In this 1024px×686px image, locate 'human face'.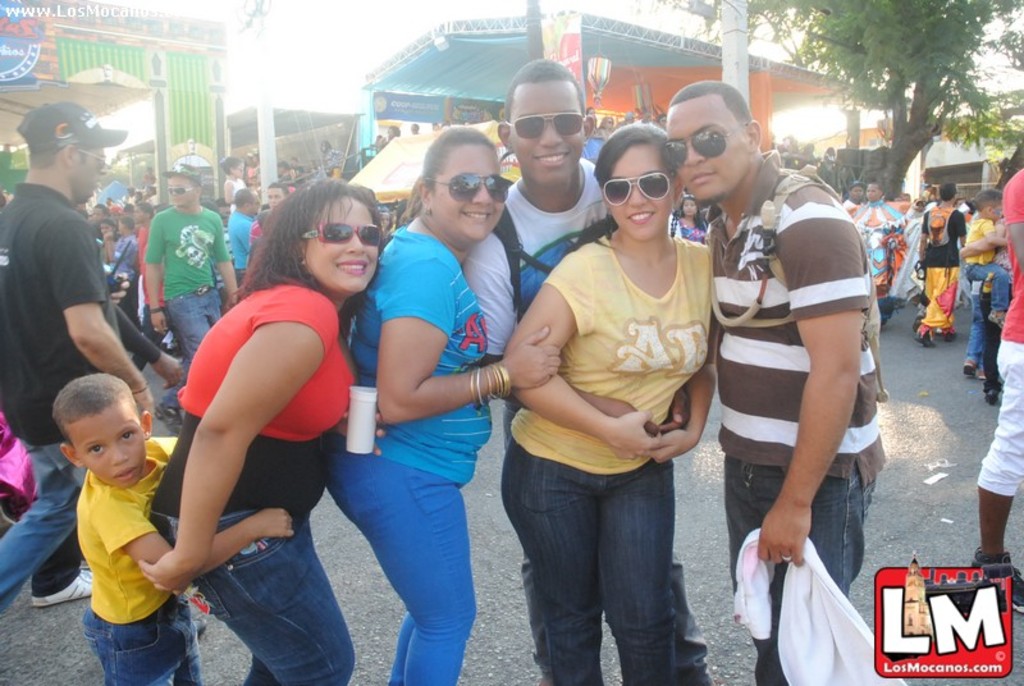
Bounding box: region(74, 155, 100, 206).
